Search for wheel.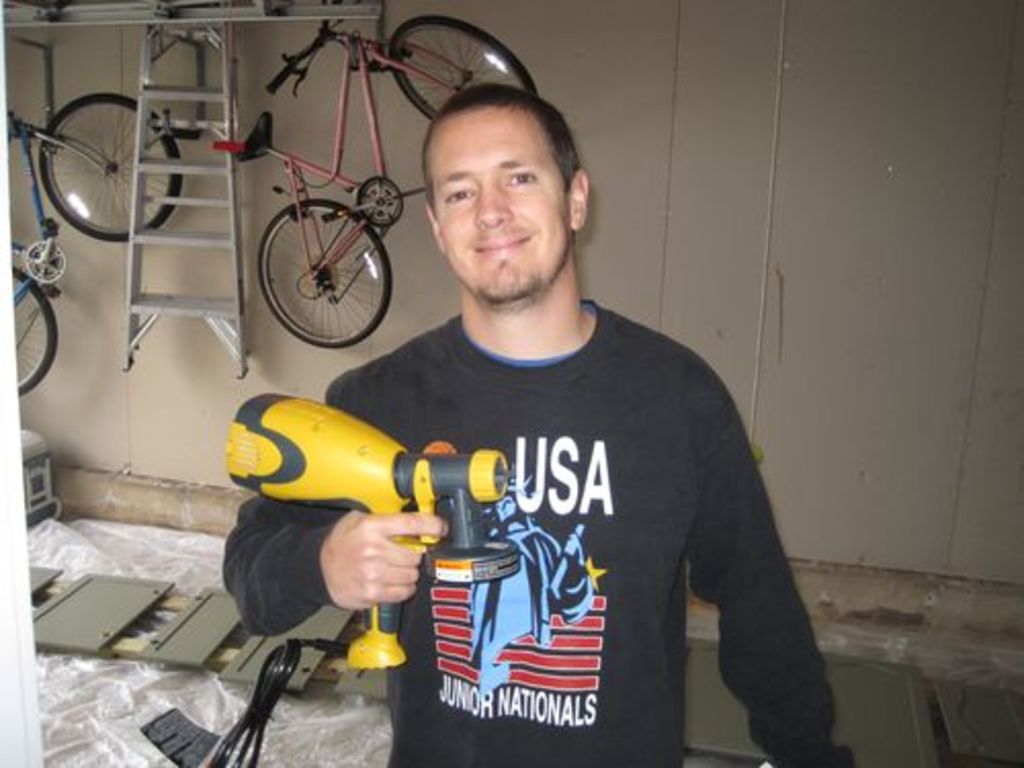
Found at detection(383, 16, 535, 119).
